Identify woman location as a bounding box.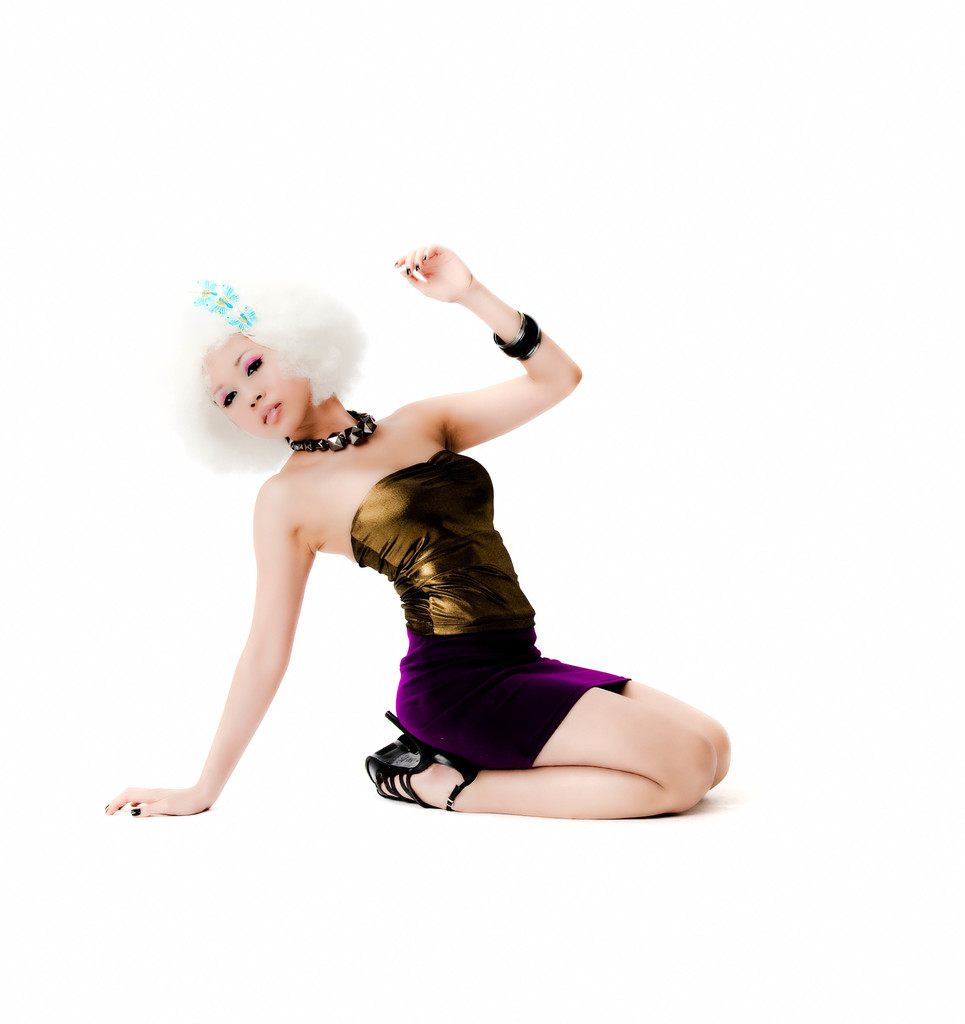
126 218 692 870.
